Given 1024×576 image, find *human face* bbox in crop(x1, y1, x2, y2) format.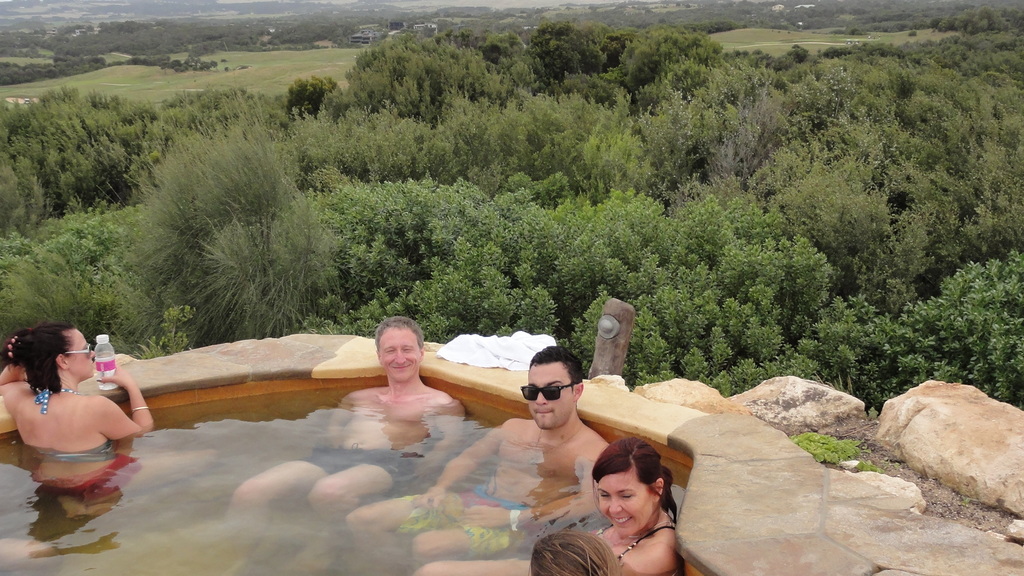
crop(63, 330, 96, 377).
